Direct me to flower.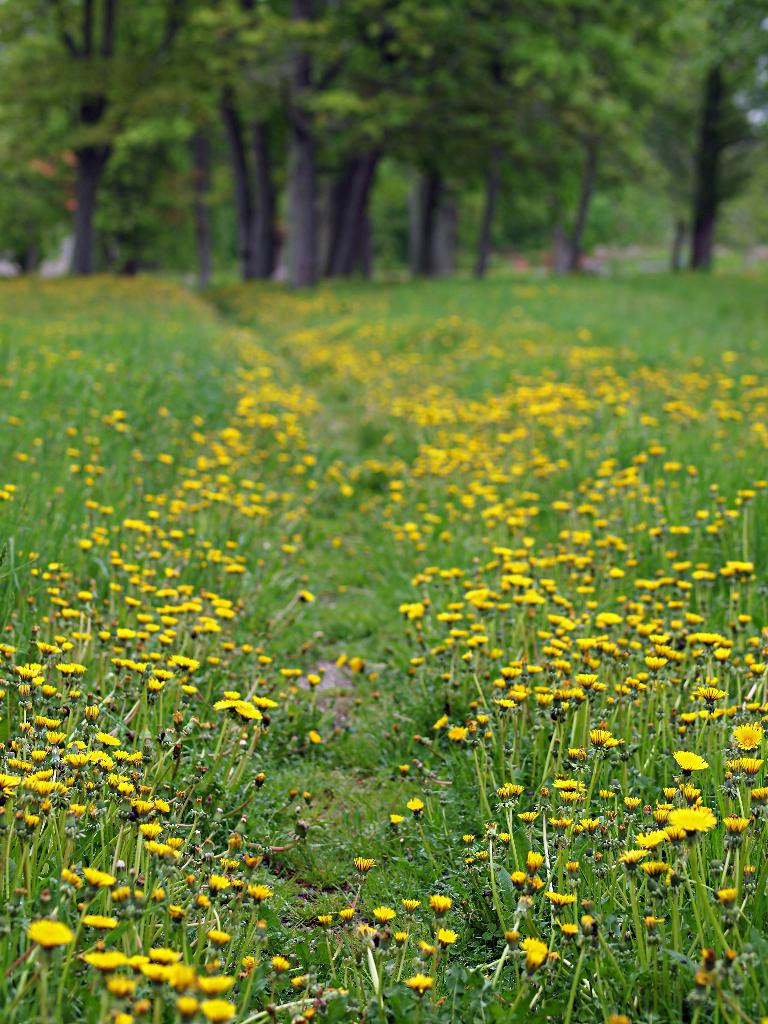
Direction: (172,996,203,1019).
